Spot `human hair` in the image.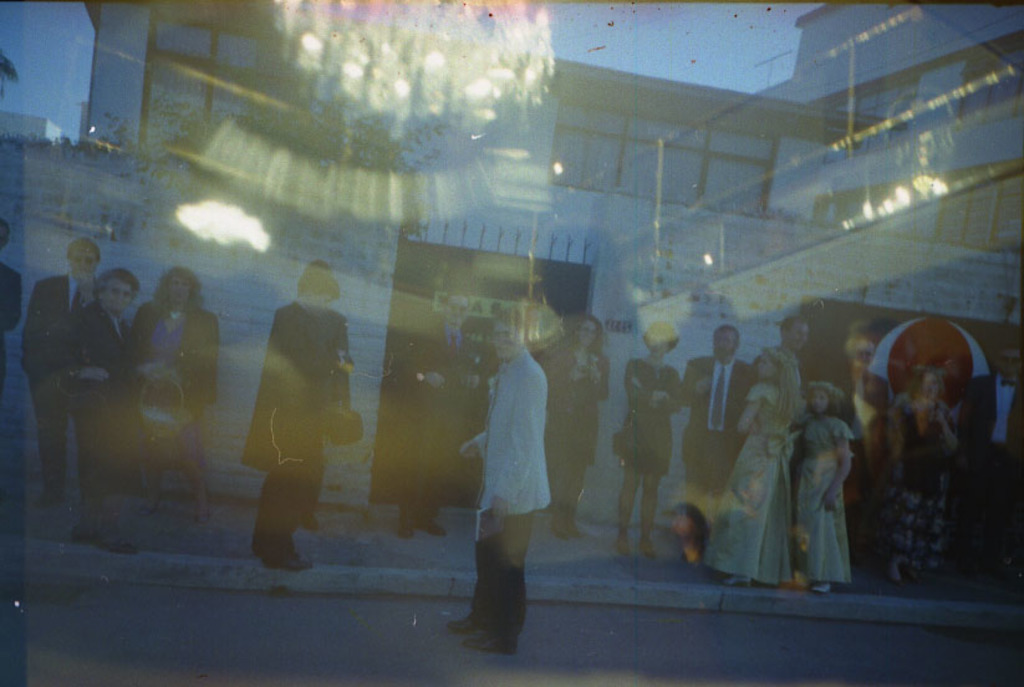
`human hair` found at box(566, 309, 606, 347).
